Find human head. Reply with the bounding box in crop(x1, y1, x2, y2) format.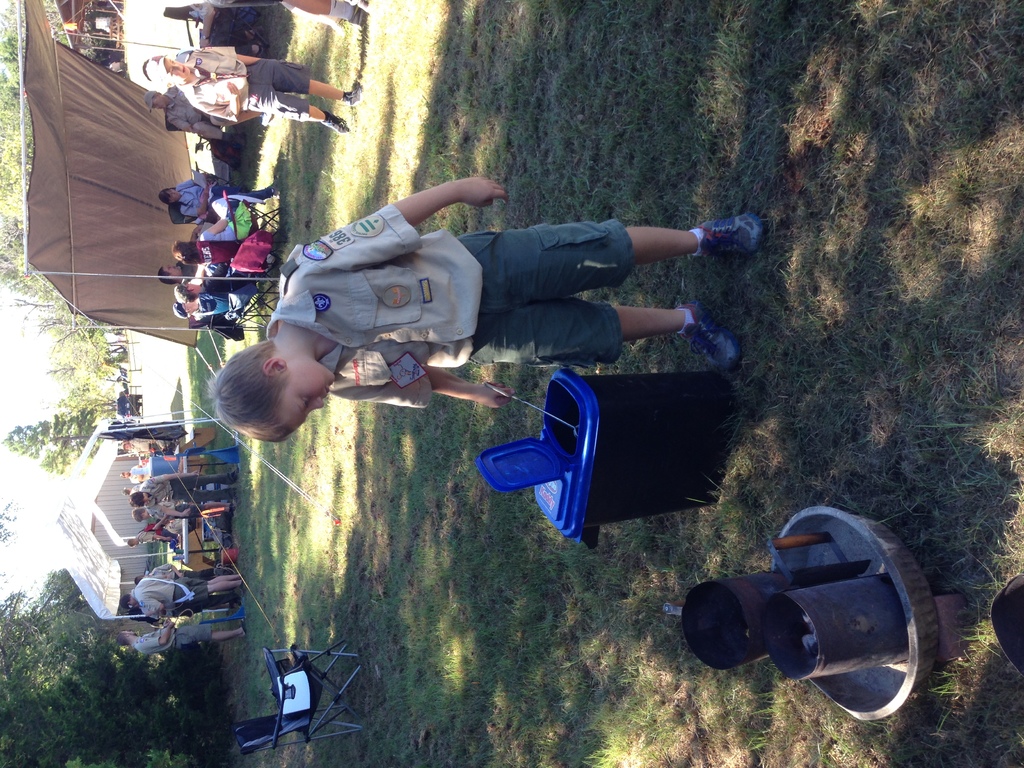
crop(120, 471, 132, 479).
